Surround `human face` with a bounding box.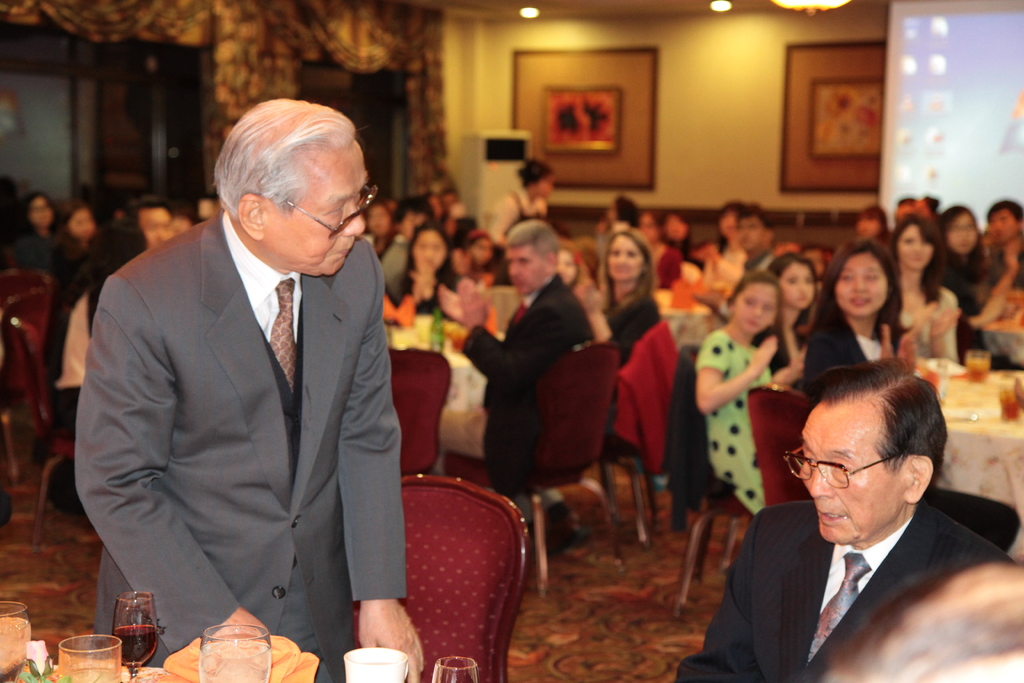
140, 210, 175, 245.
